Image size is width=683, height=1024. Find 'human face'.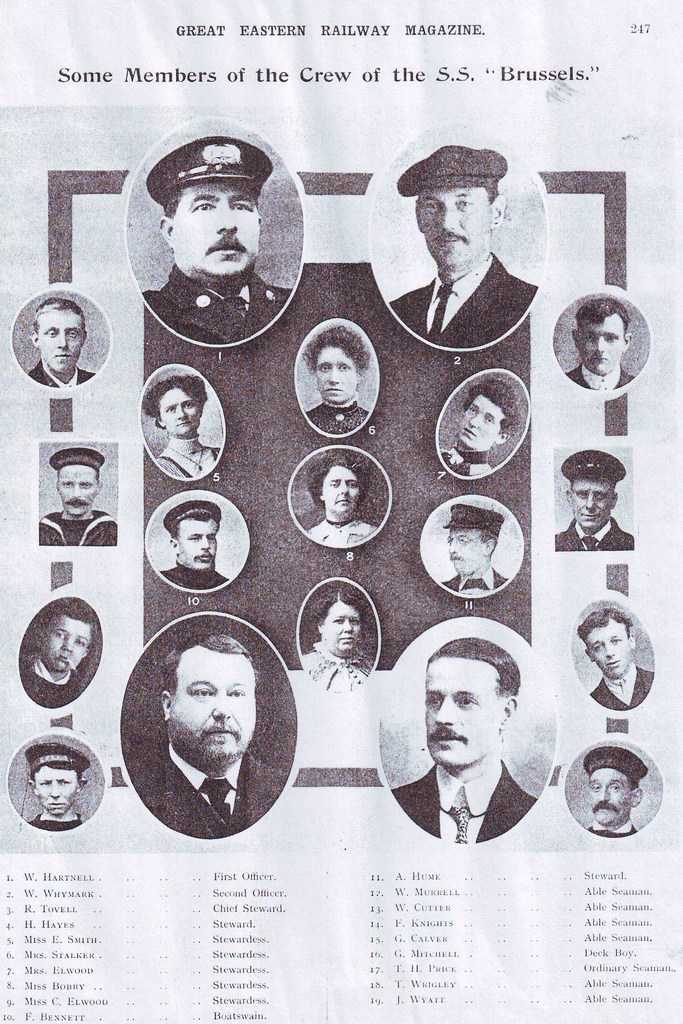
box=[460, 399, 500, 452].
